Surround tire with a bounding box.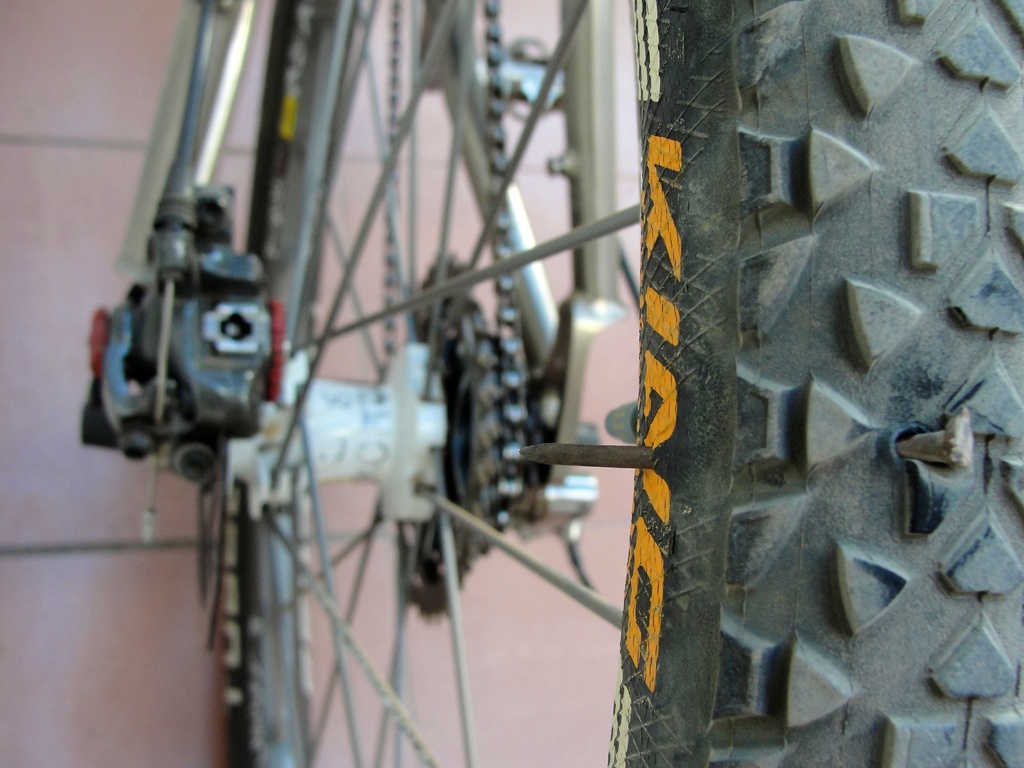
[x1=215, y1=1, x2=1023, y2=767].
